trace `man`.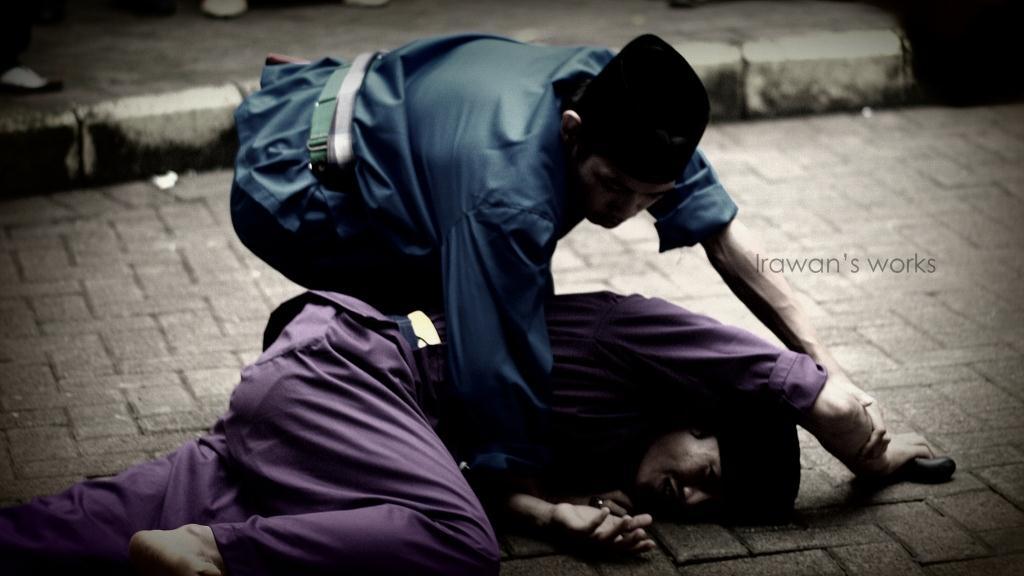
Traced to (x1=0, y1=275, x2=964, y2=575).
